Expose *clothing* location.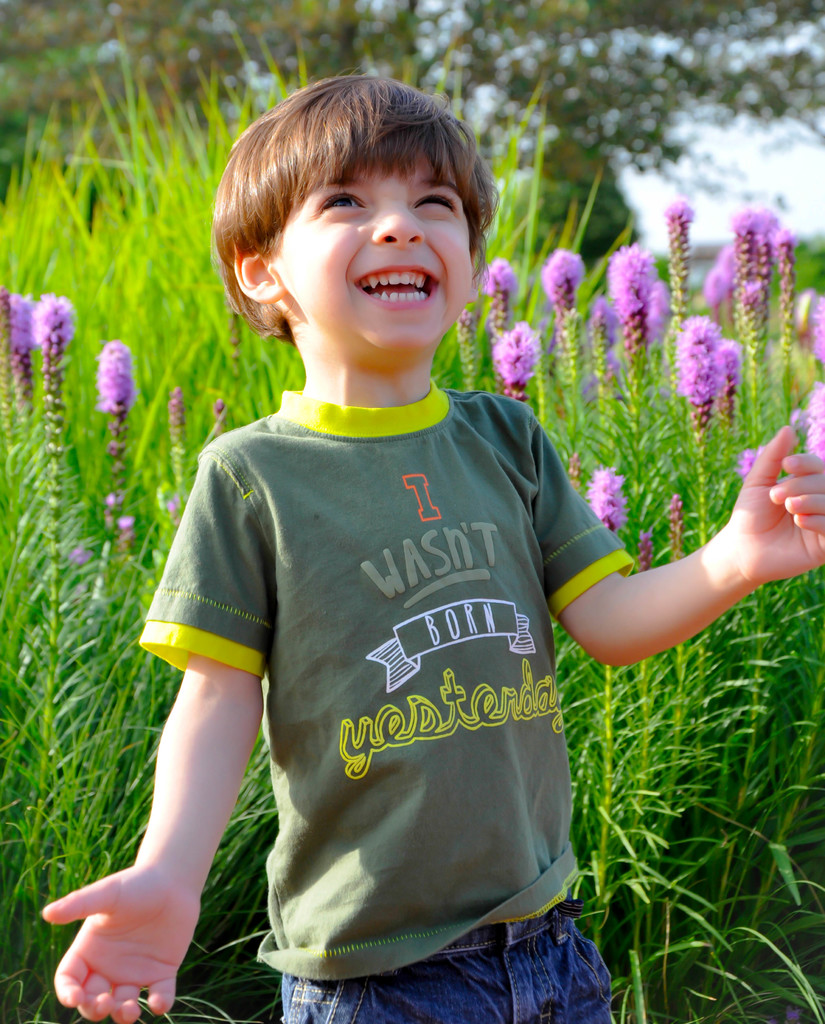
Exposed at 140:384:640:1023.
